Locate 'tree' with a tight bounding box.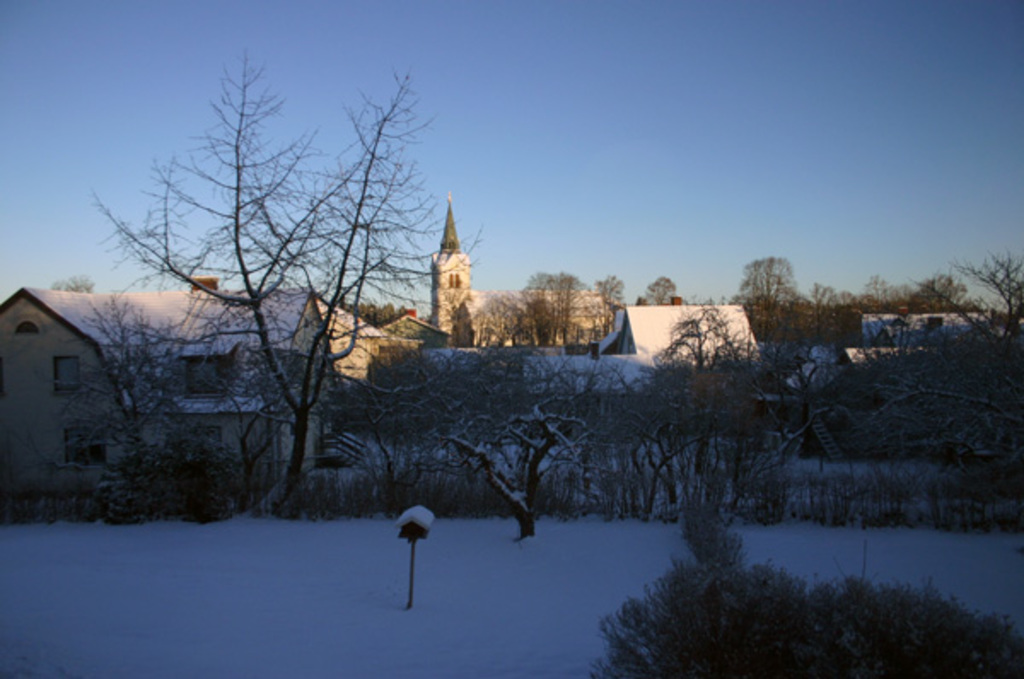
[97, 43, 418, 544].
